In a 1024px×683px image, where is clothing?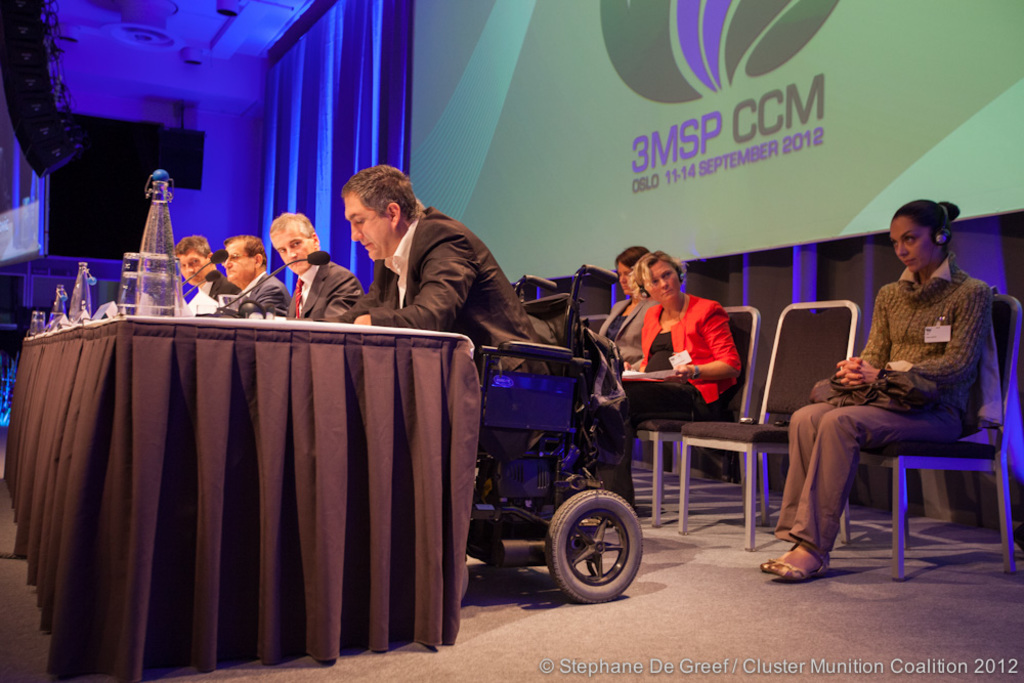
locate(233, 282, 287, 308).
